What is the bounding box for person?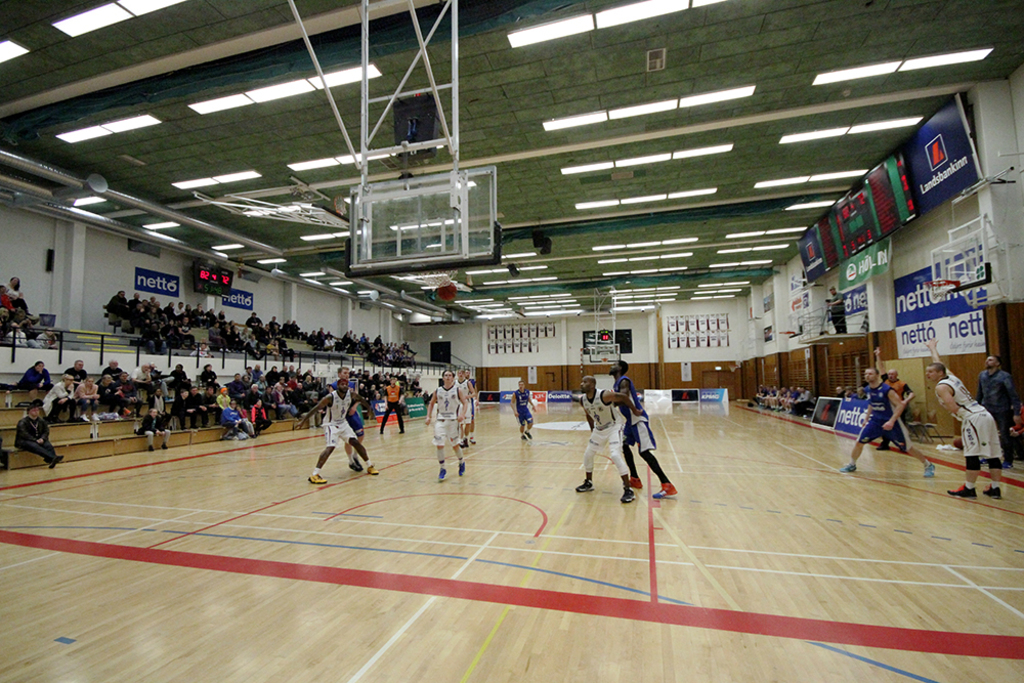
x1=511 y1=378 x2=537 y2=442.
